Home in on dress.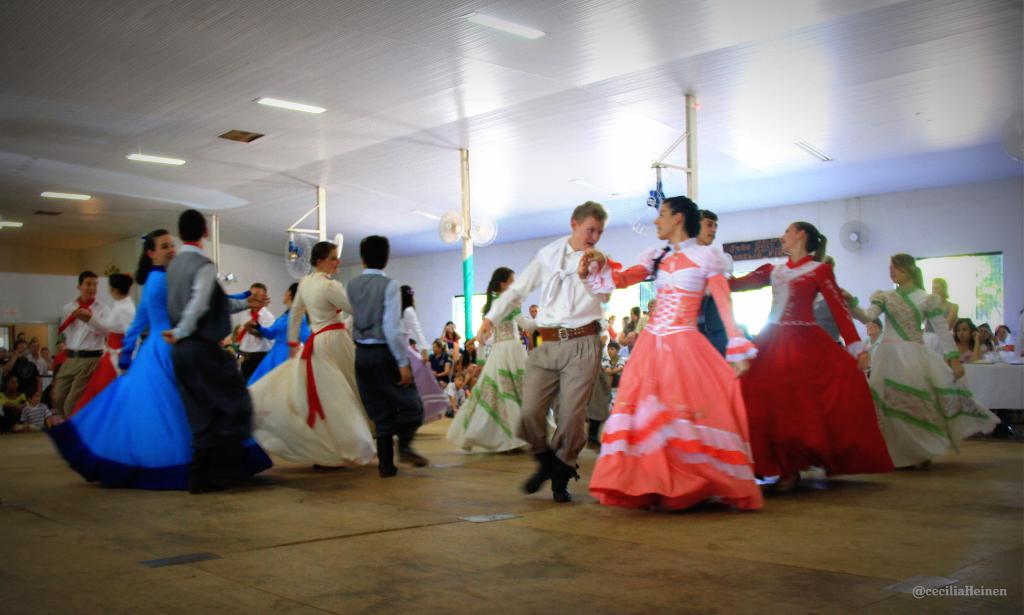
Homed in at left=868, top=285, right=1002, bottom=467.
